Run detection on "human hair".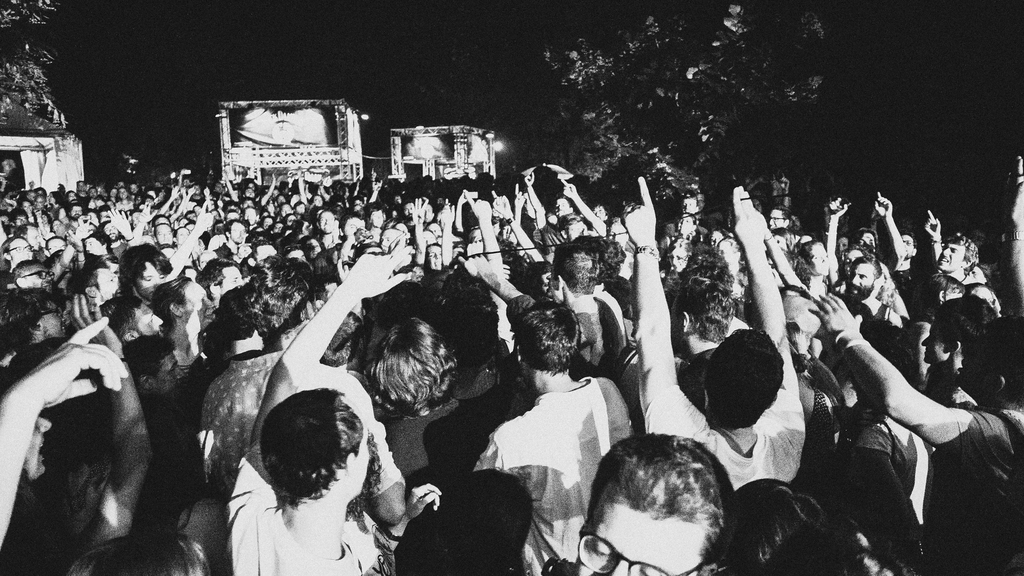
Result: crop(108, 298, 145, 336).
